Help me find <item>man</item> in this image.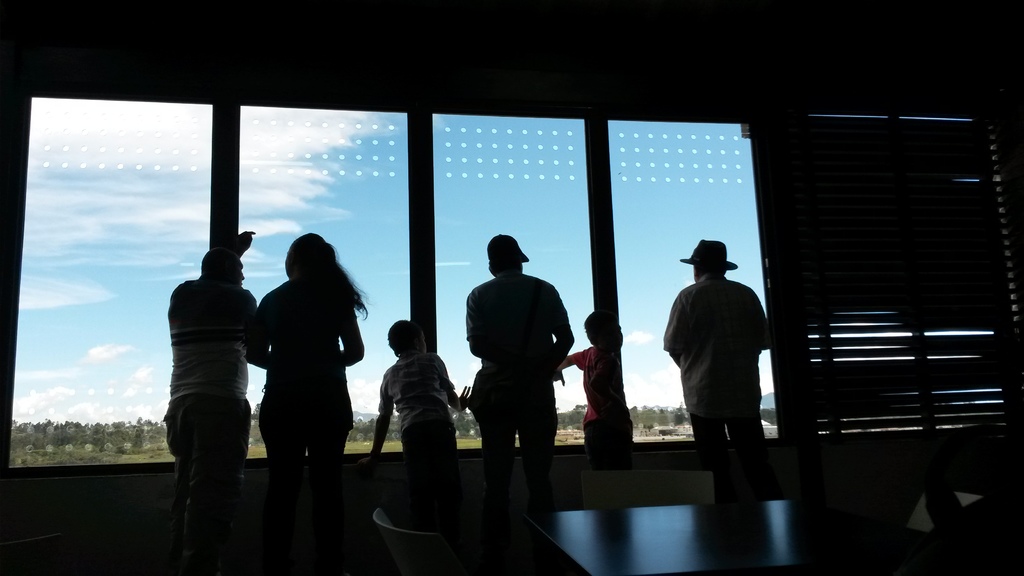
Found it: {"left": 461, "top": 230, "right": 579, "bottom": 460}.
